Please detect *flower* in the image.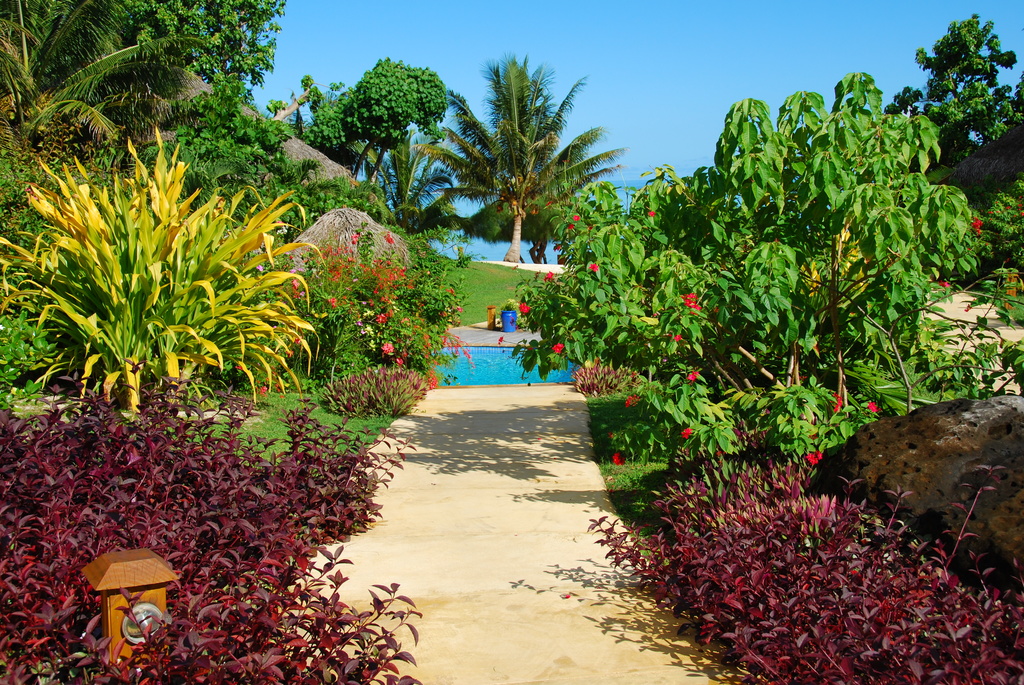
box(554, 244, 563, 251).
